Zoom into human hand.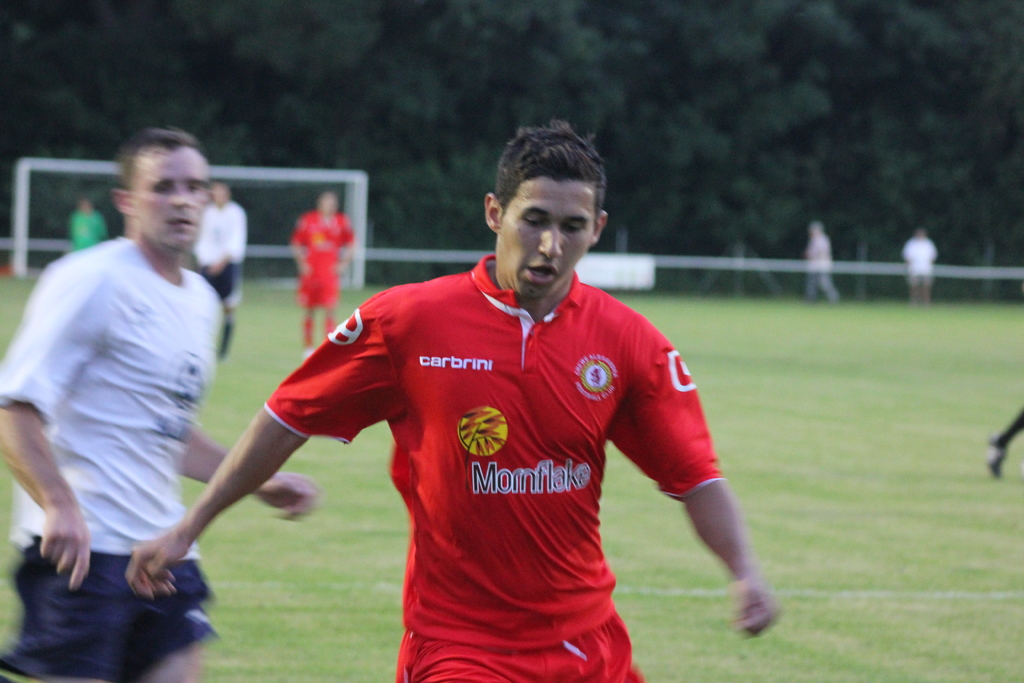
Zoom target: {"x1": 35, "y1": 506, "x2": 91, "y2": 591}.
